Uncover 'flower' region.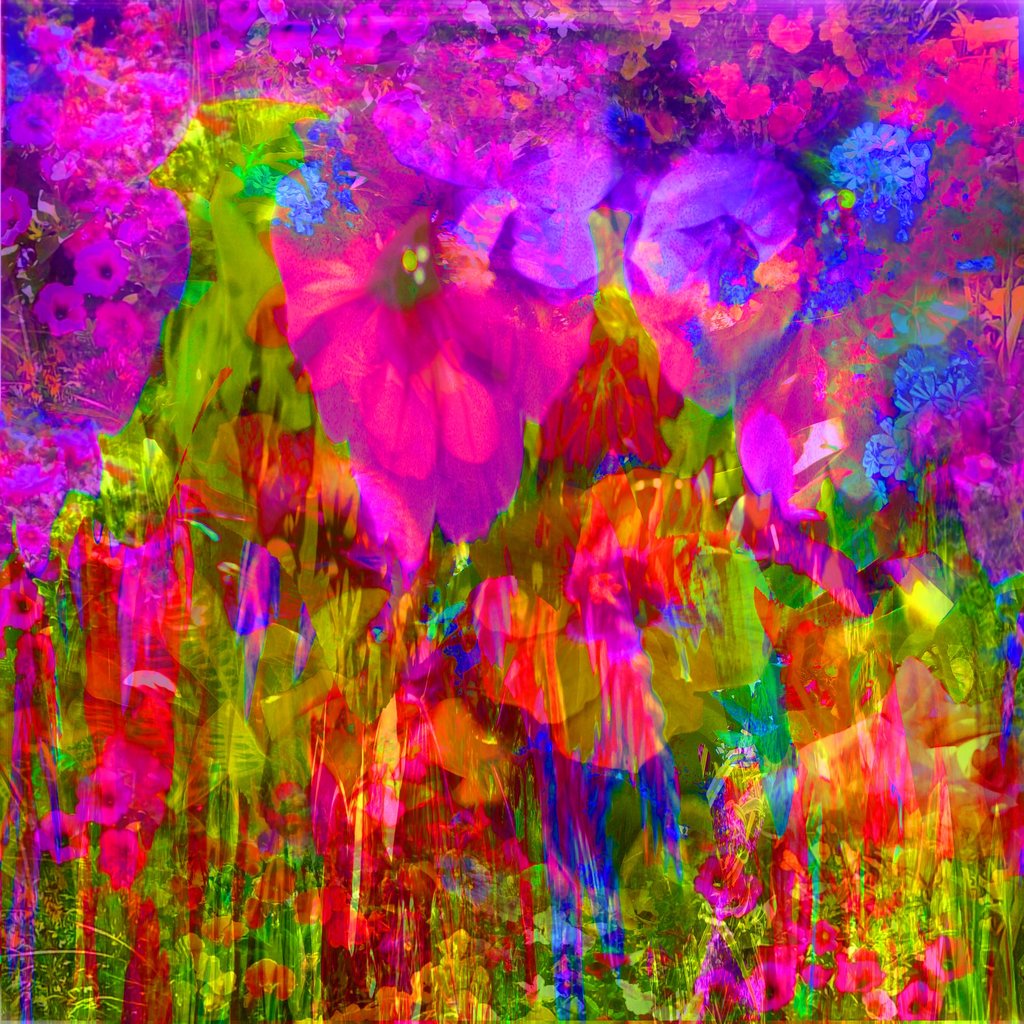
Uncovered: locate(897, 979, 931, 1023).
